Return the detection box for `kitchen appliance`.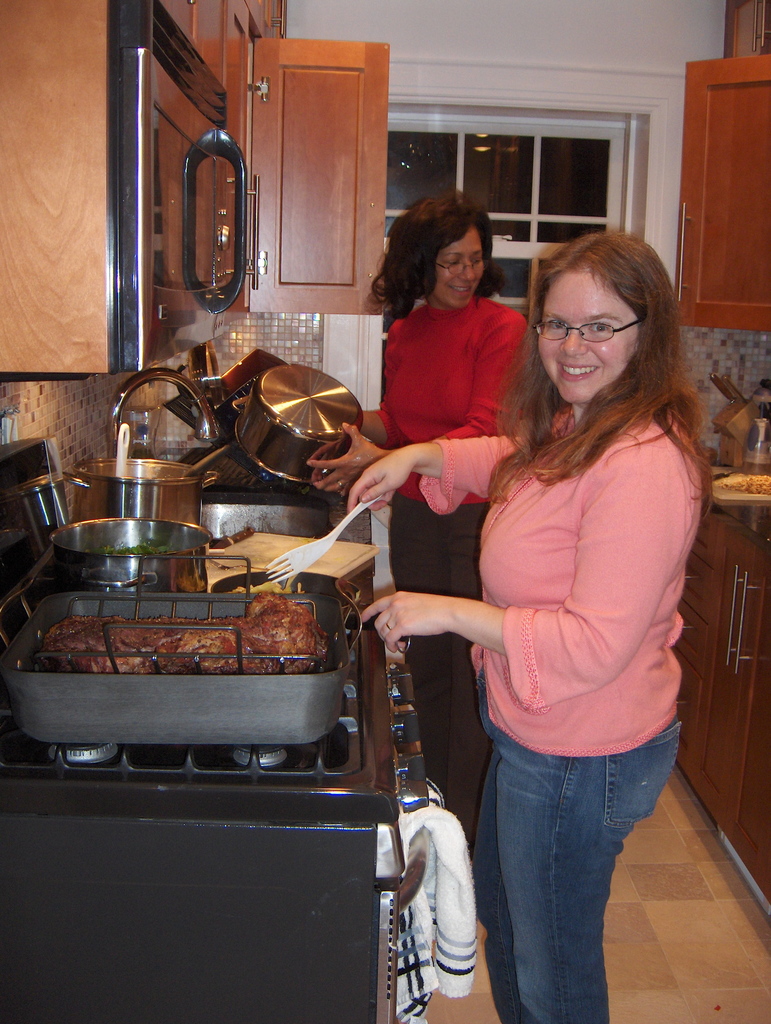
select_region(55, 509, 200, 588).
